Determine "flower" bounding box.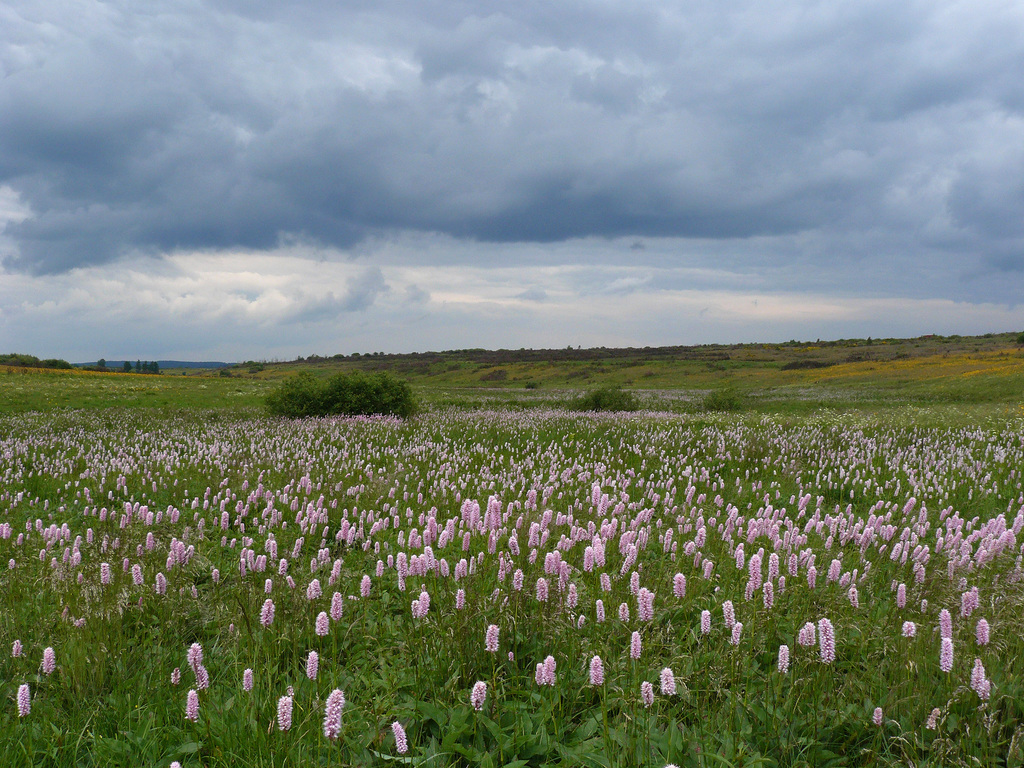
Determined: select_region(656, 668, 677, 697).
